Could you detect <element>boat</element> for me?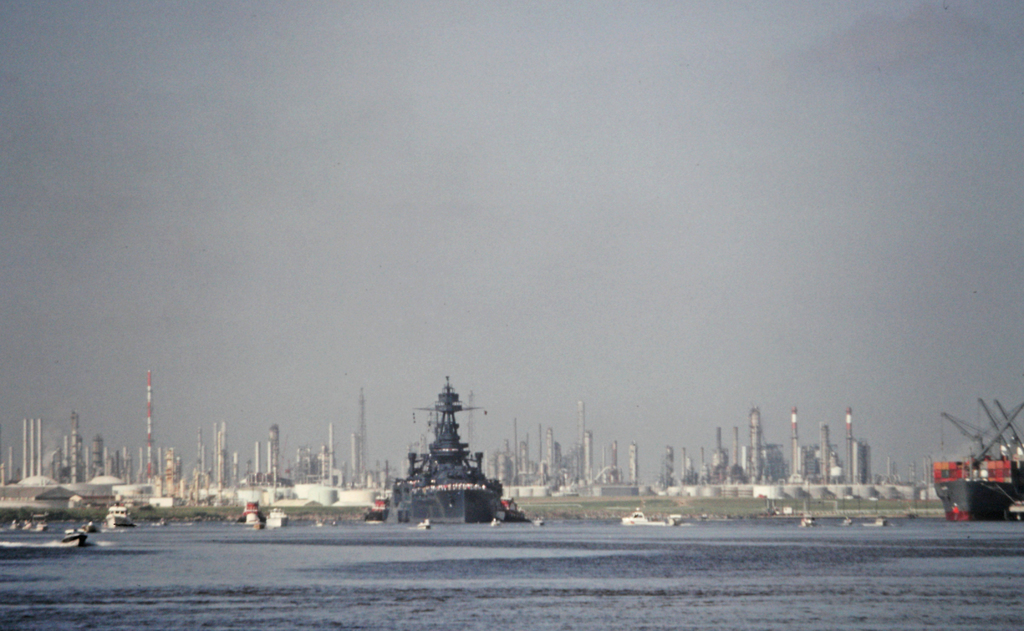
Detection result: crop(0, 535, 86, 559).
